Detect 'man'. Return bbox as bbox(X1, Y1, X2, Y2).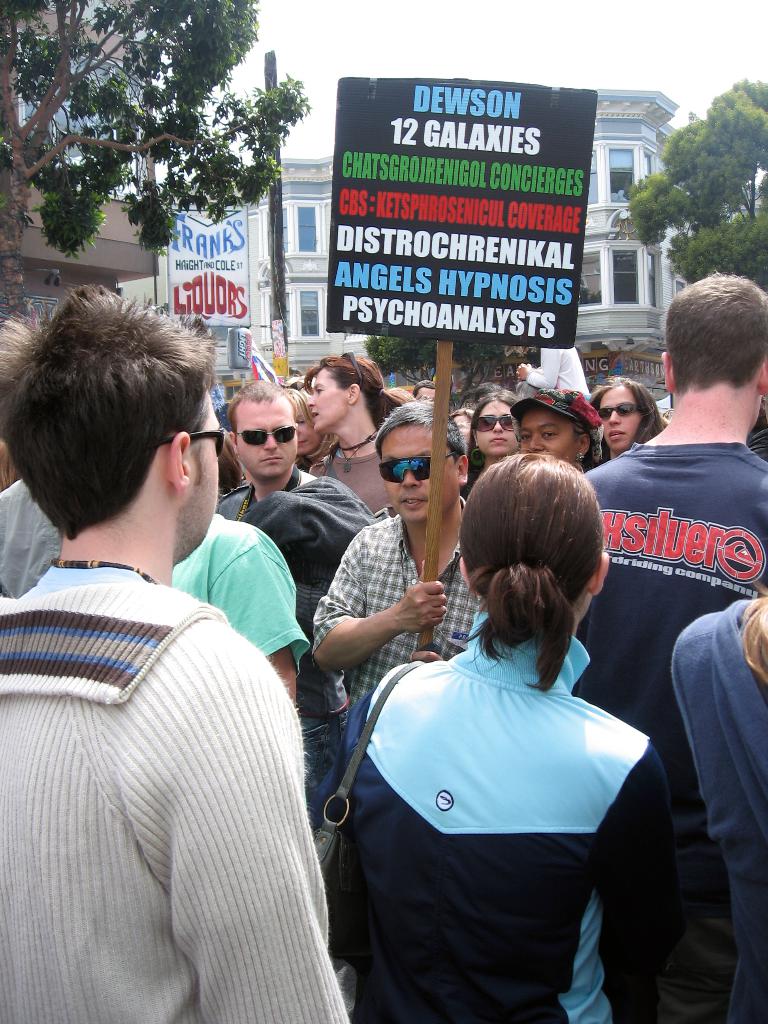
bbox(16, 265, 352, 1011).
